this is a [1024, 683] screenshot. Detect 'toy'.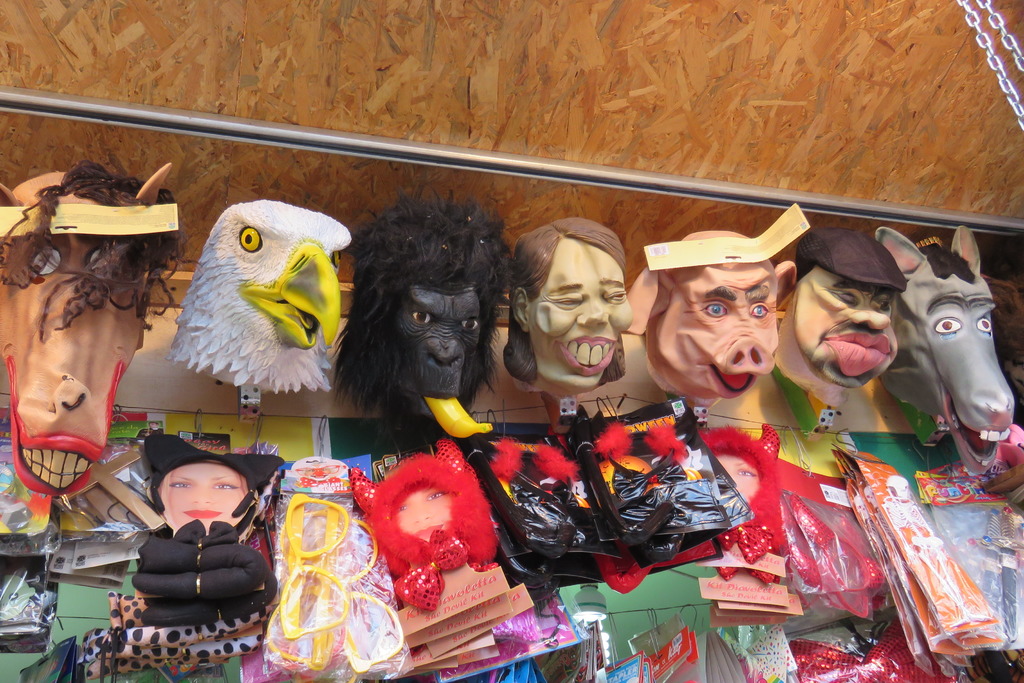
rect(346, 199, 515, 433).
